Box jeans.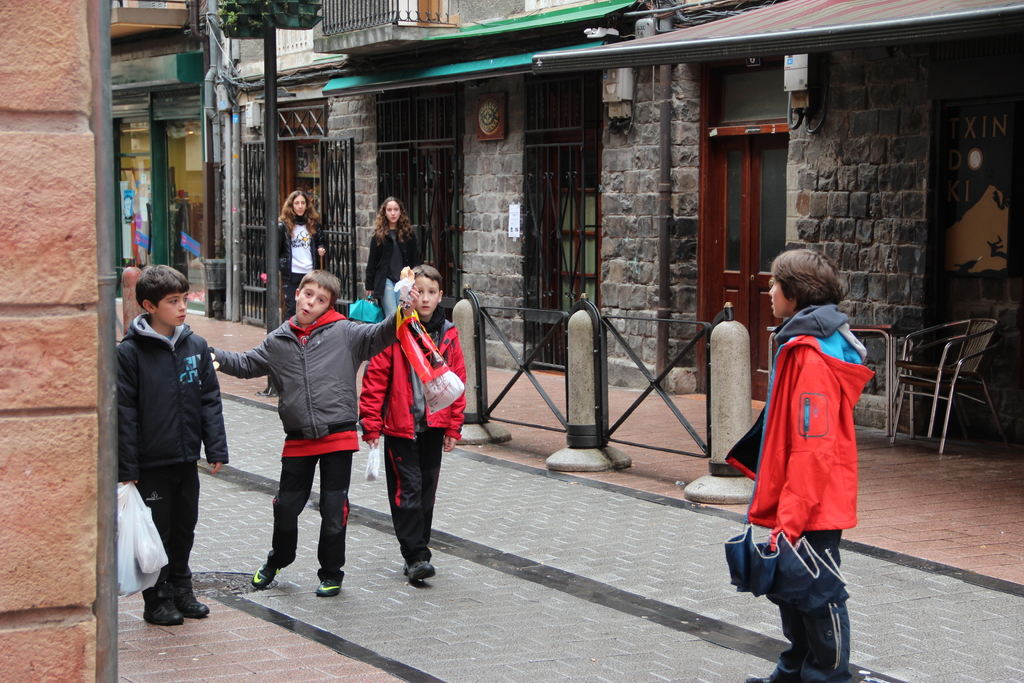
276/274/299/325.
